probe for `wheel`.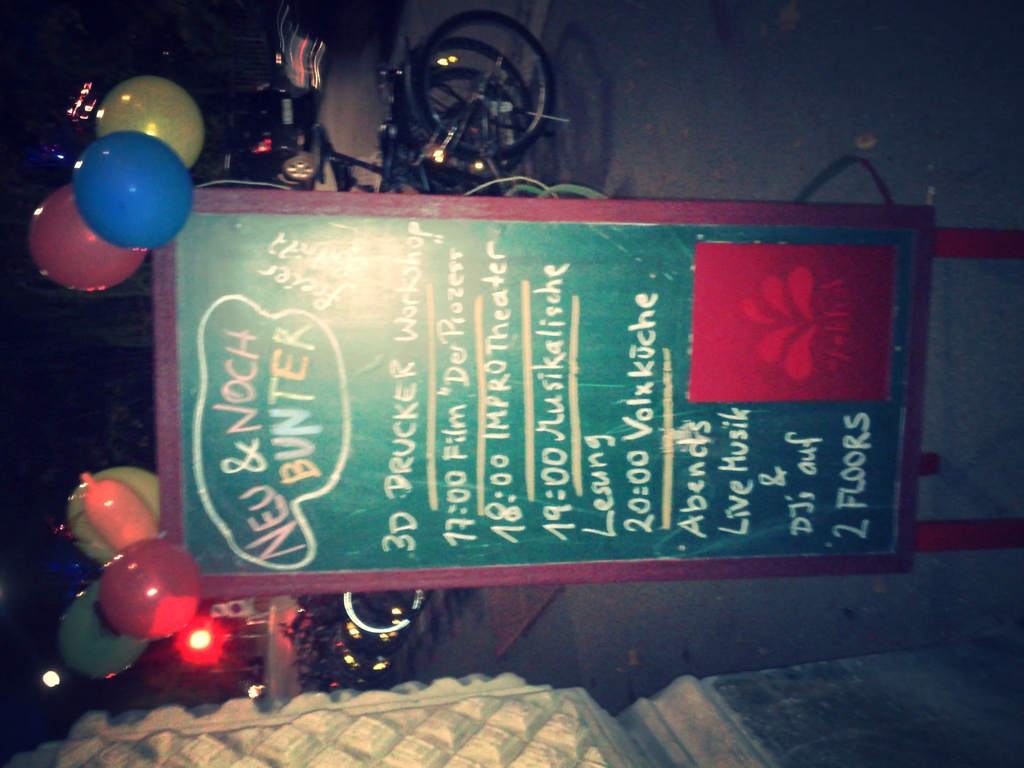
Probe result: <bbox>279, 156, 319, 184</bbox>.
